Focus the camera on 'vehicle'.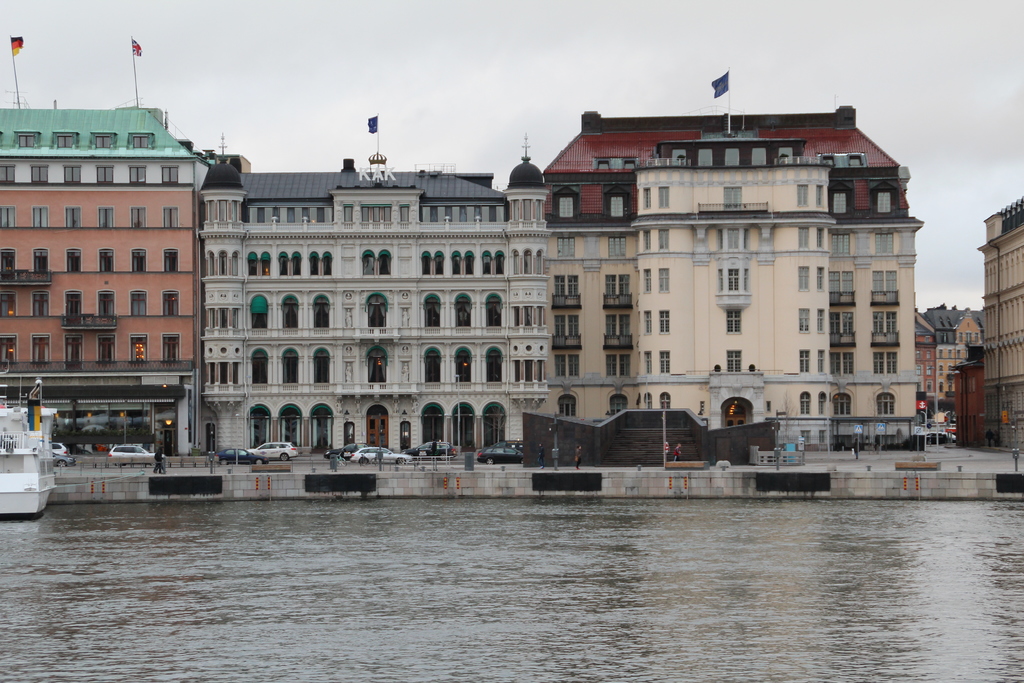
Focus region: <region>6, 402, 65, 511</region>.
